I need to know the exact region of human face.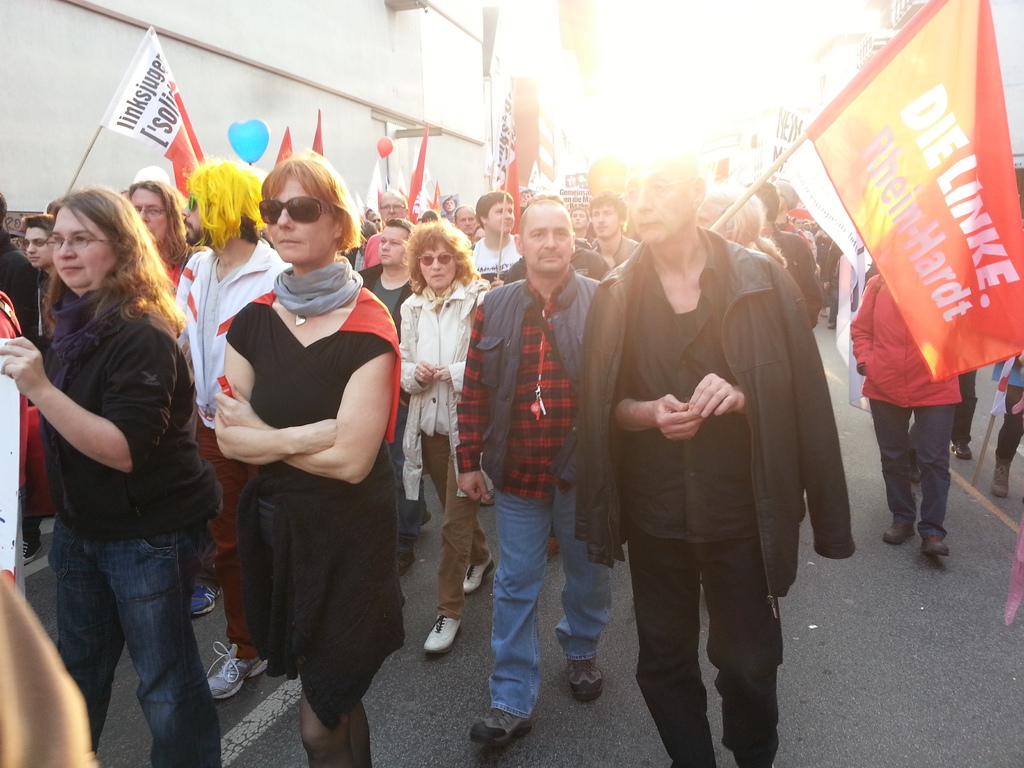
Region: crop(444, 197, 454, 212).
